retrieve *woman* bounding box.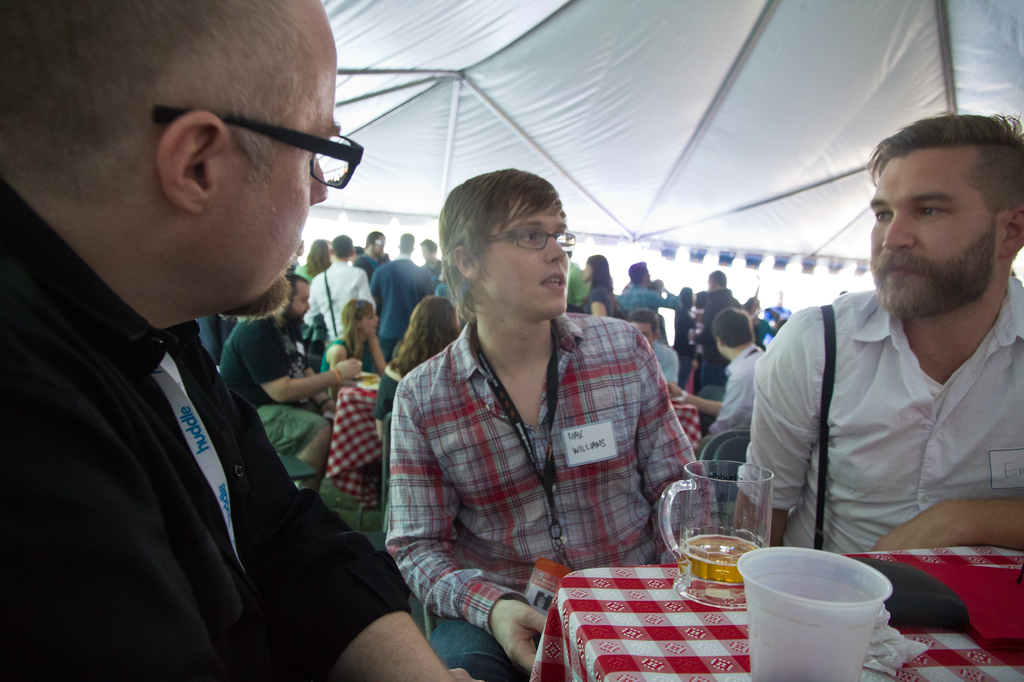
Bounding box: {"x1": 577, "y1": 253, "x2": 618, "y2": 324}.
